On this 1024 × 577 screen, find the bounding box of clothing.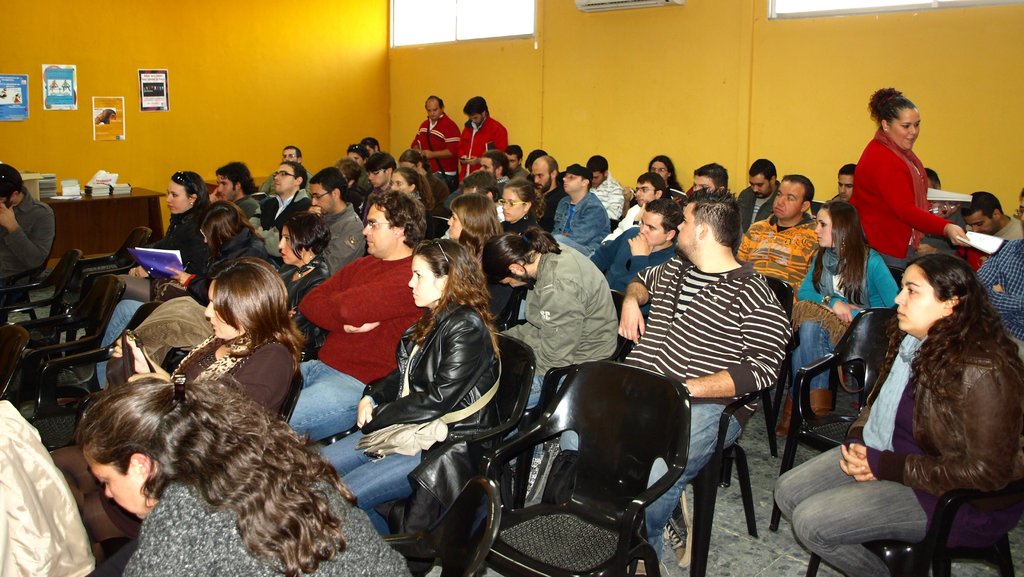
Bounding box: 154,201,211,274.
